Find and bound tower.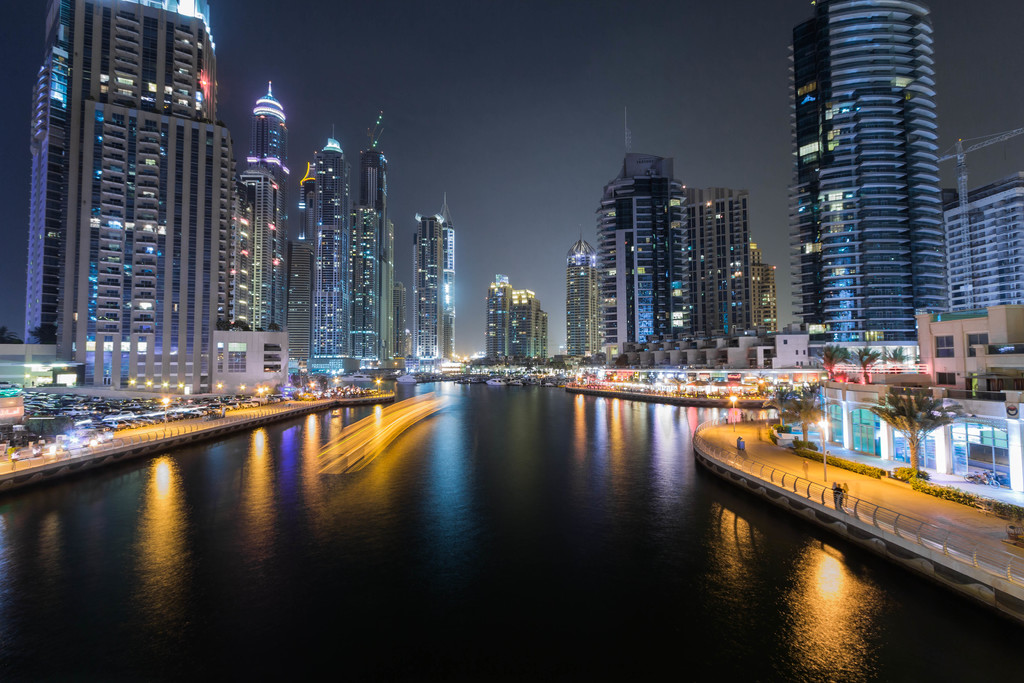
Bound: (left=484, top=276, right=514, bottom=359).
